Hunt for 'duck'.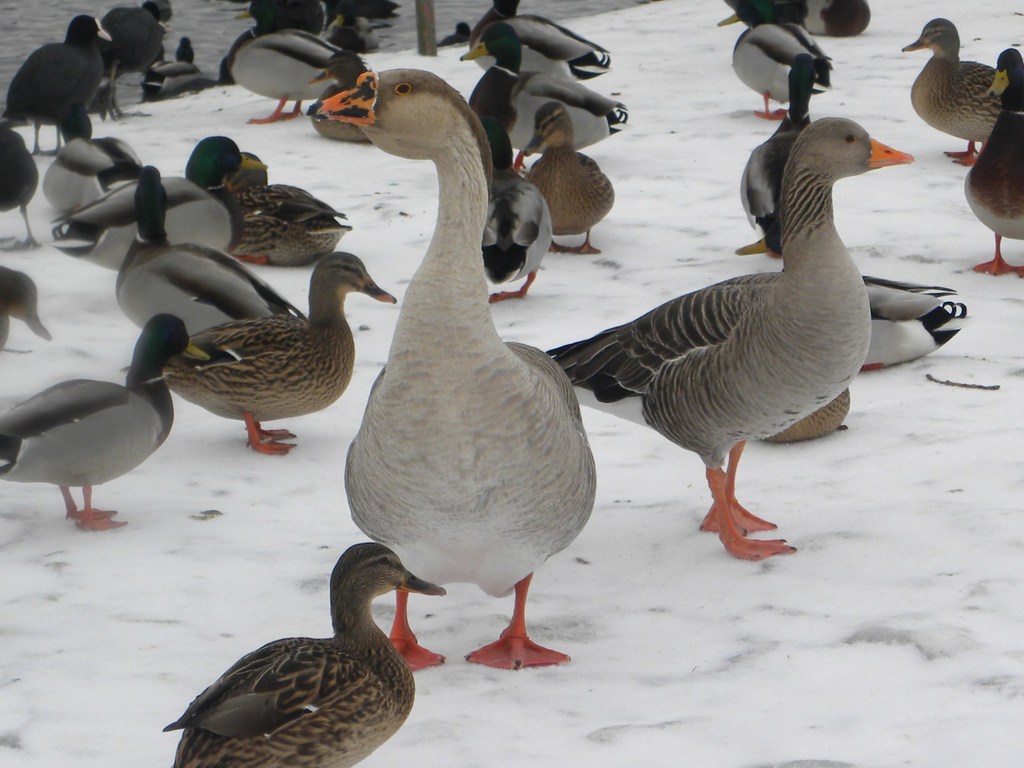
Hunted down at <bbox>140, 531, 426, 767</bbox>.
